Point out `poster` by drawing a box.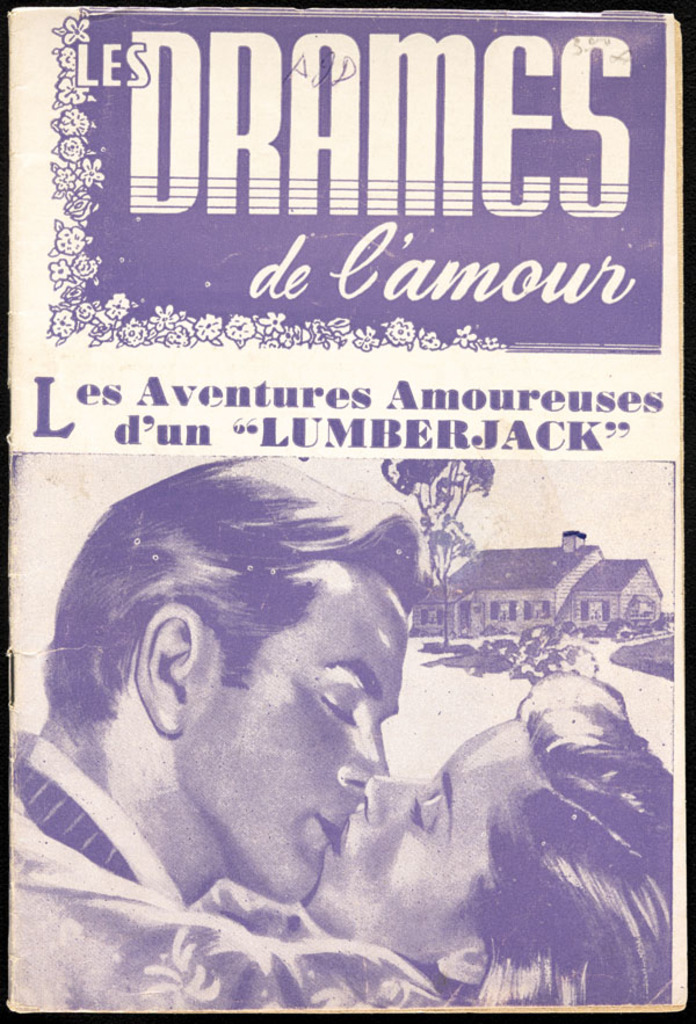
[0,0,695,1023].
